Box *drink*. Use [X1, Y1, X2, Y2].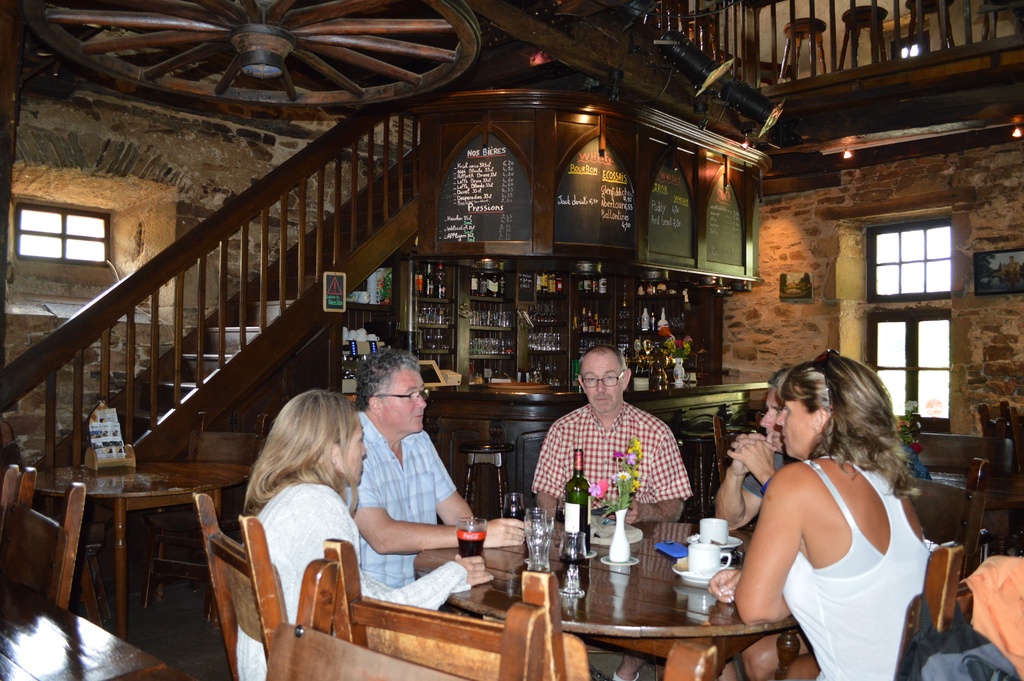
[458, 530, 489, 559].
